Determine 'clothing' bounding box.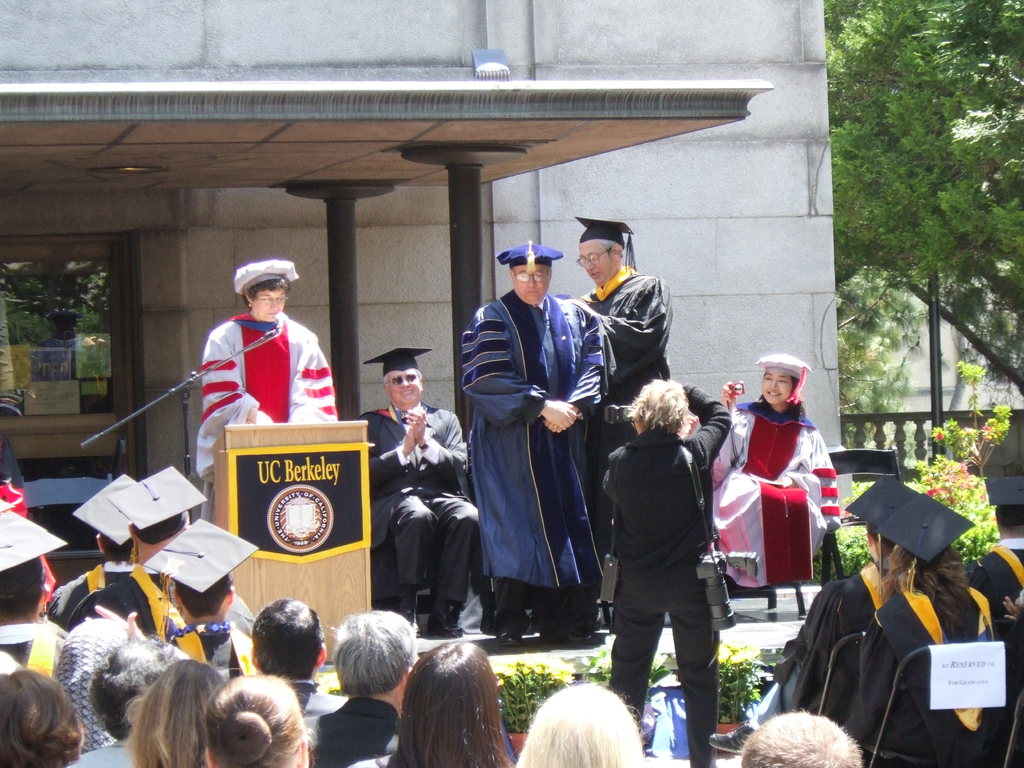
Determined: rect(460, 283, 599, 639).
